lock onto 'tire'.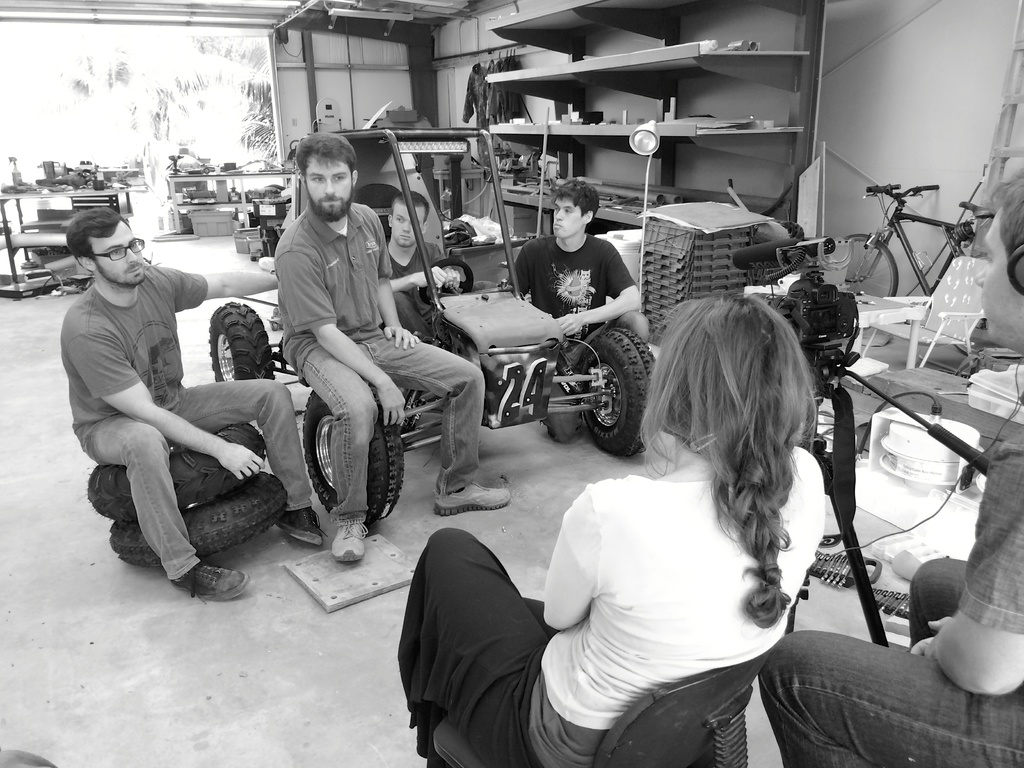
Locked: box=[576, 314, 666, 463].
